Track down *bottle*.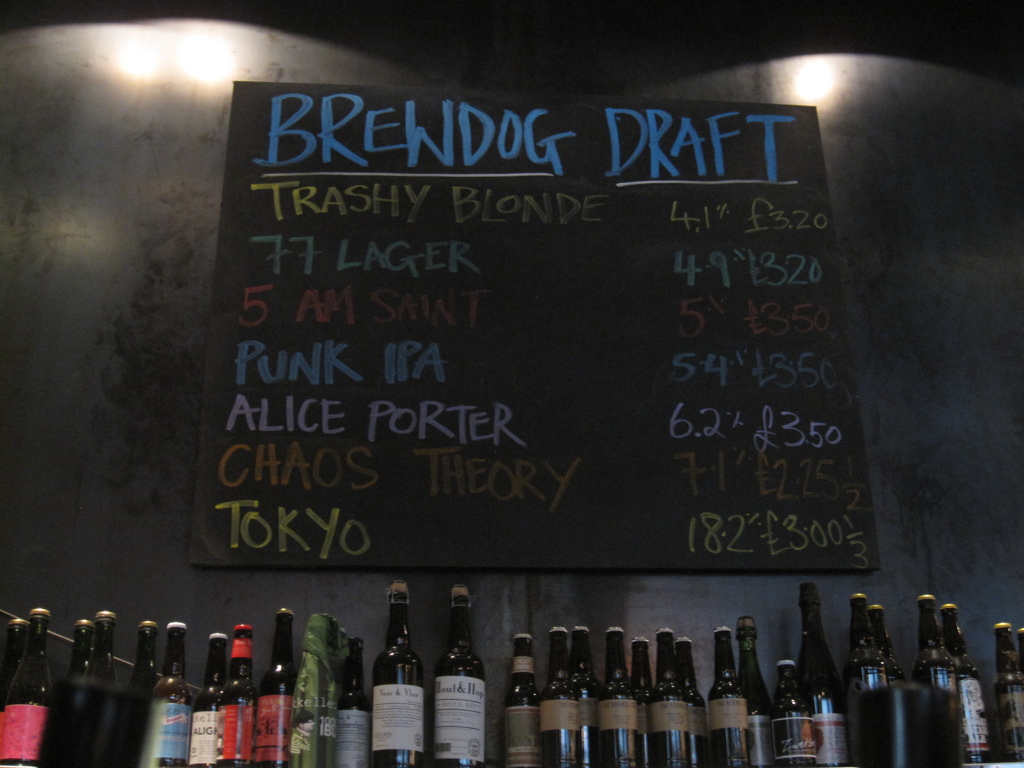
Tracked to BBox(438, 585, 484, 767).
